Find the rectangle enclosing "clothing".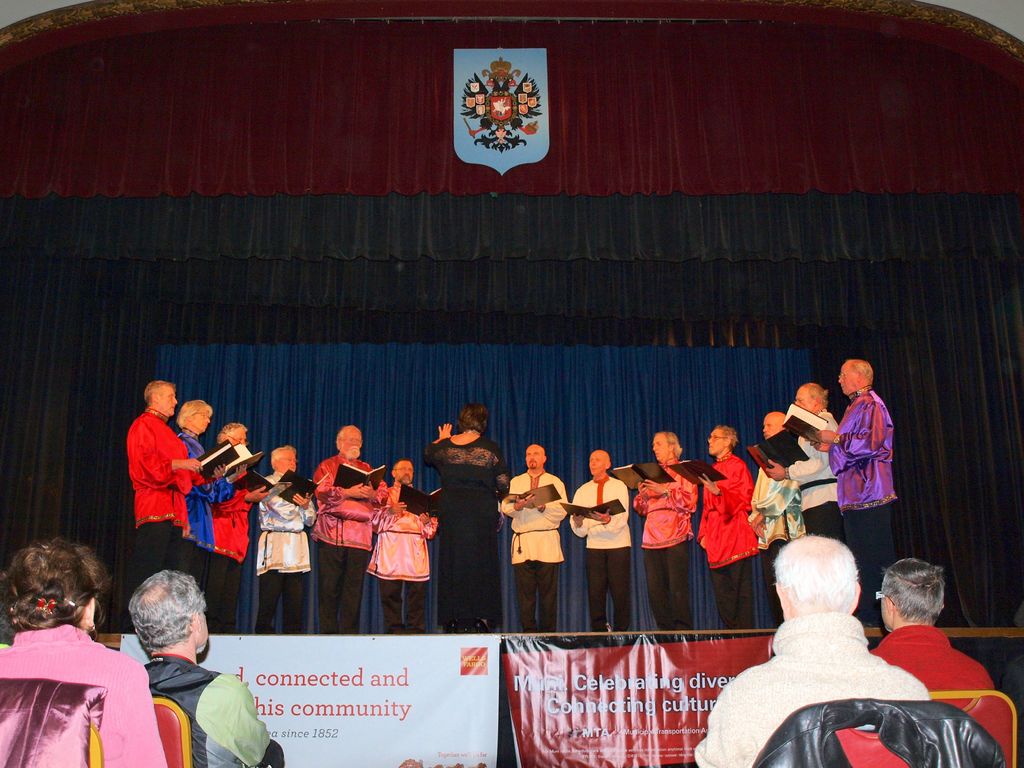
x1=761 y1=700 x2=1013 y2=767.
